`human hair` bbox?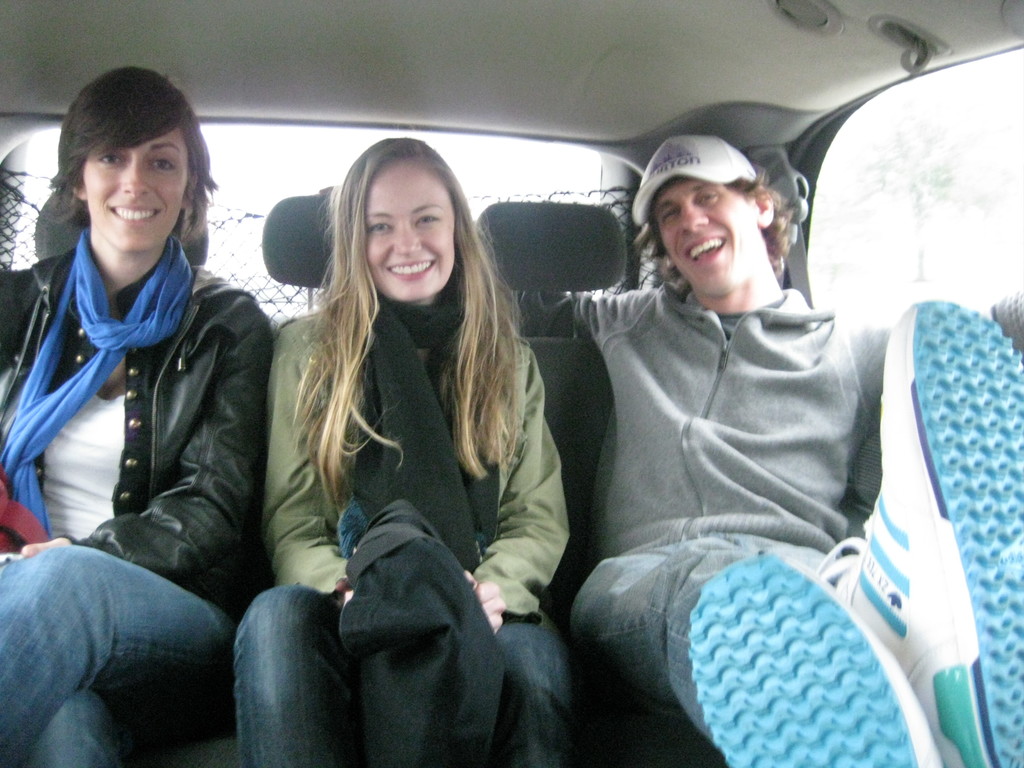
(634, 163, 802, 296)
